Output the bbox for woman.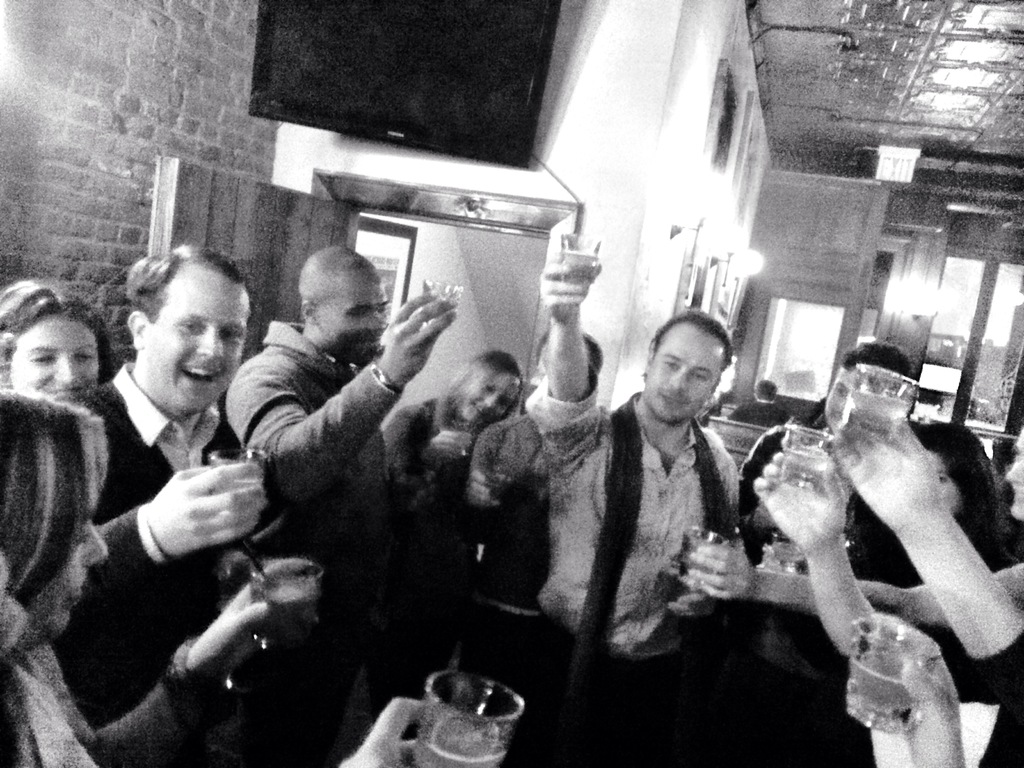
(0, 395, 316, 767).
